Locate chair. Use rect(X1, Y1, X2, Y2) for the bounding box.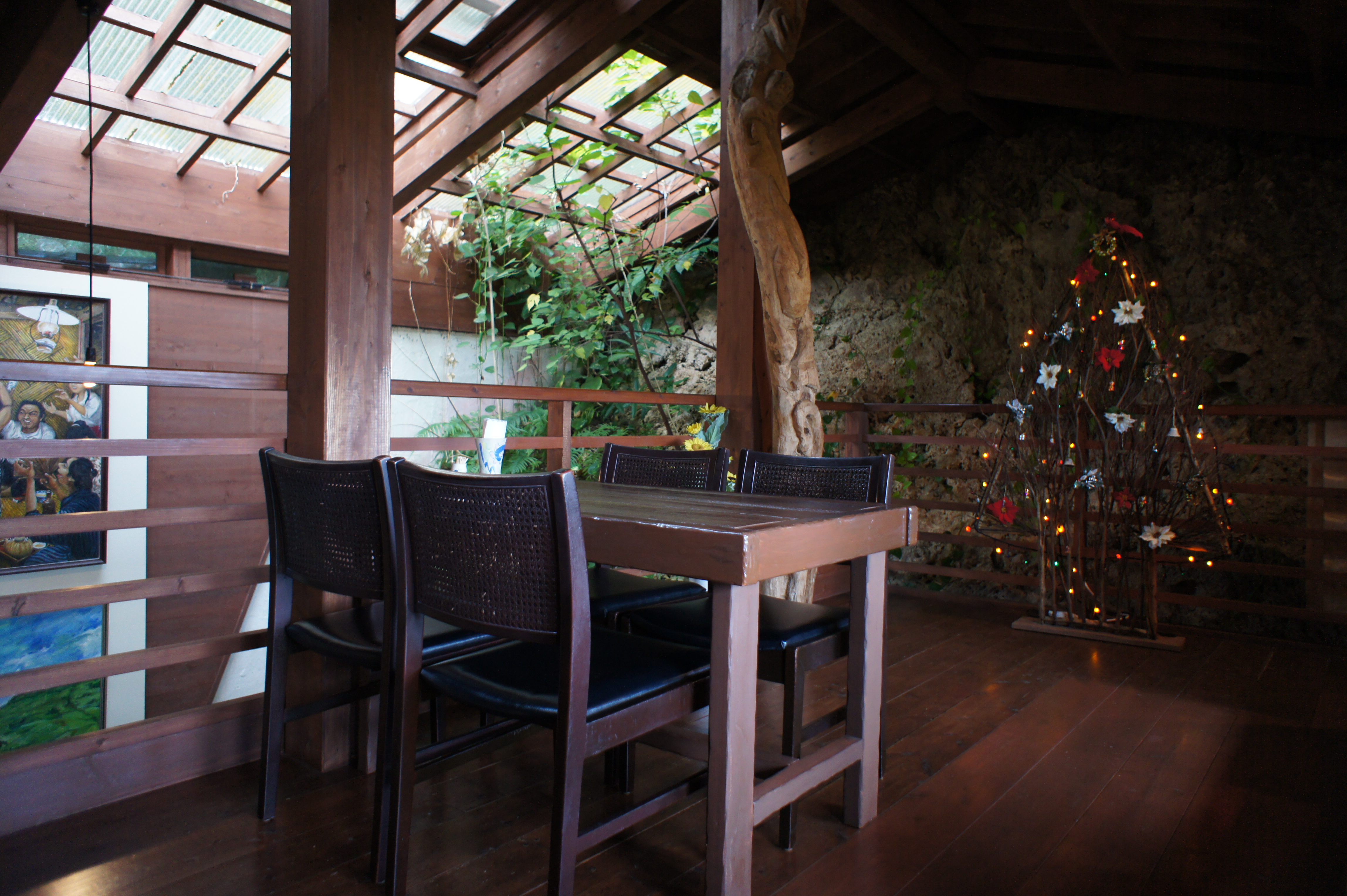
rect(171, 129, 215, 234).
